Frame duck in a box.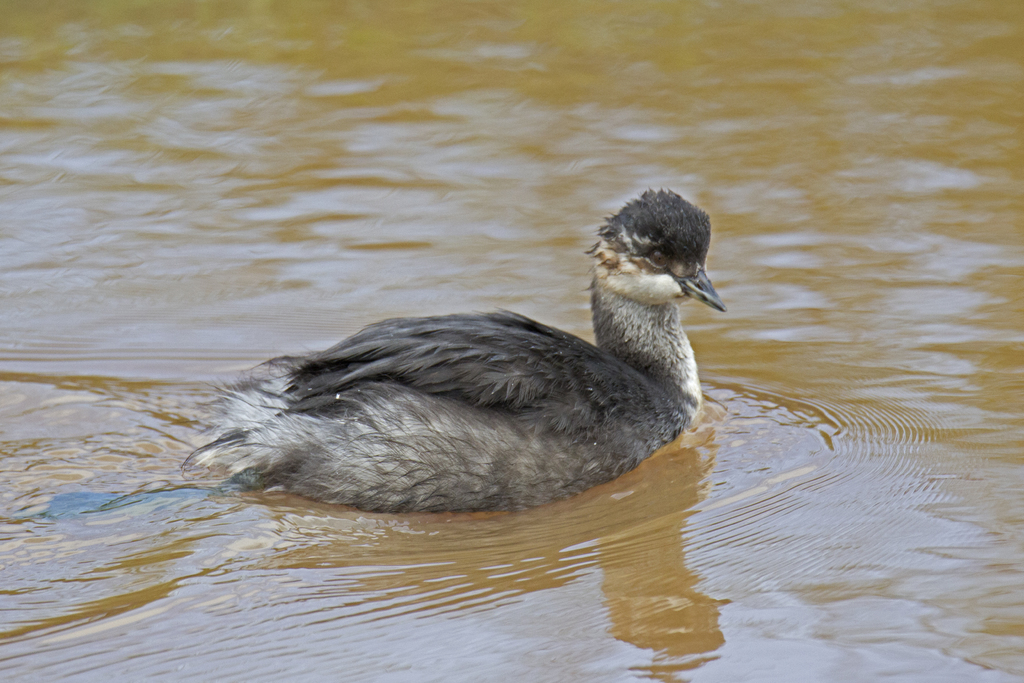
<box>174,178,738,514</box>.
